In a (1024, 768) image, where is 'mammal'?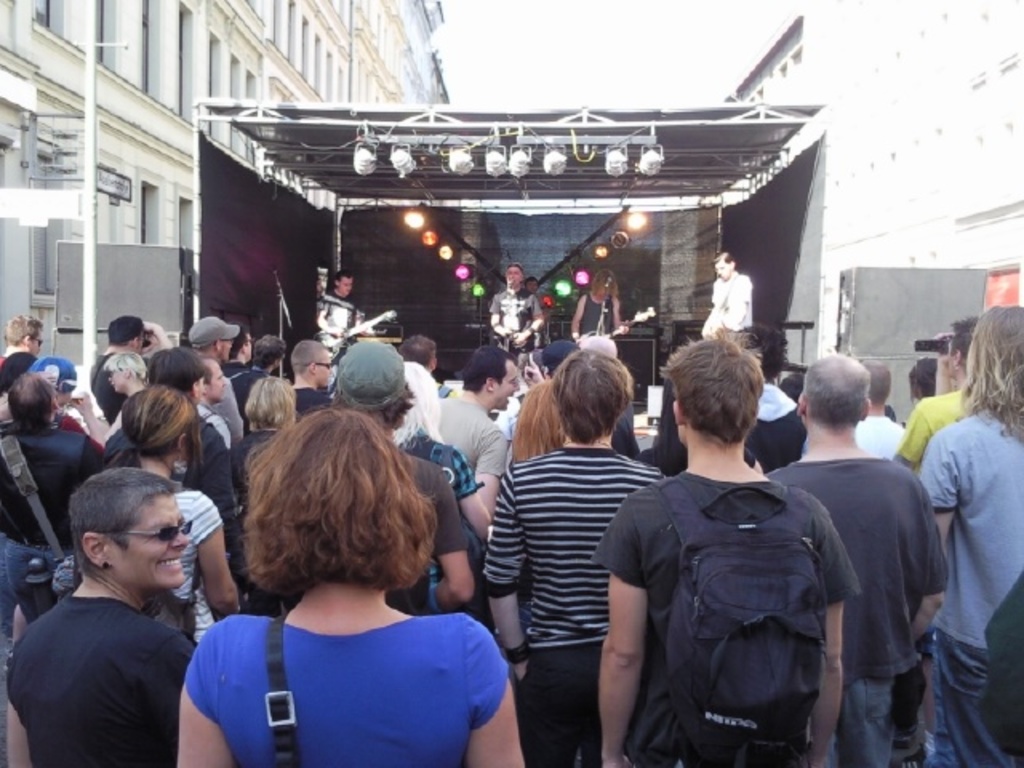
x1=0, y1=355, x2=104, y2=445.
